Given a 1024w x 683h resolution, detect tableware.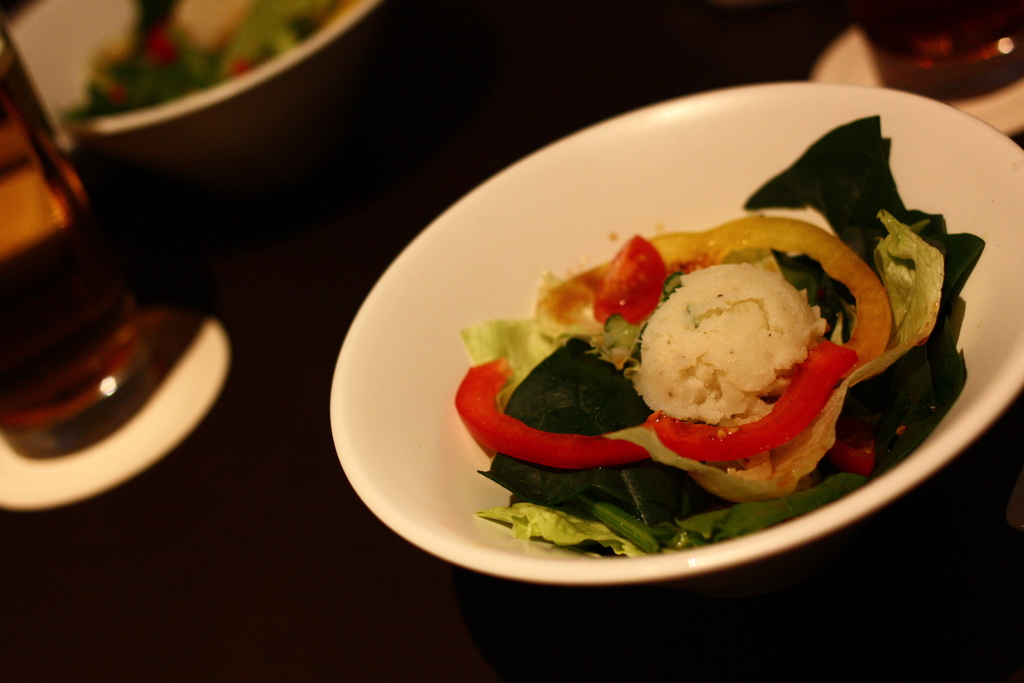
0,309,225,501.
